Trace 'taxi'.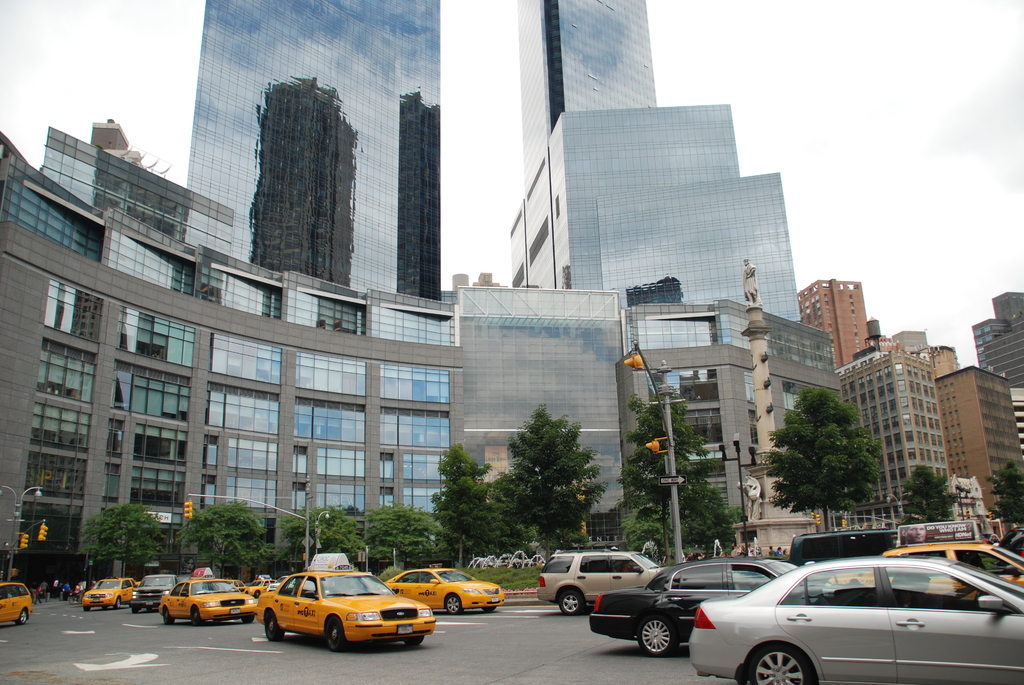
Traced to x1=81 y1=577 x2=140 y2=610.
